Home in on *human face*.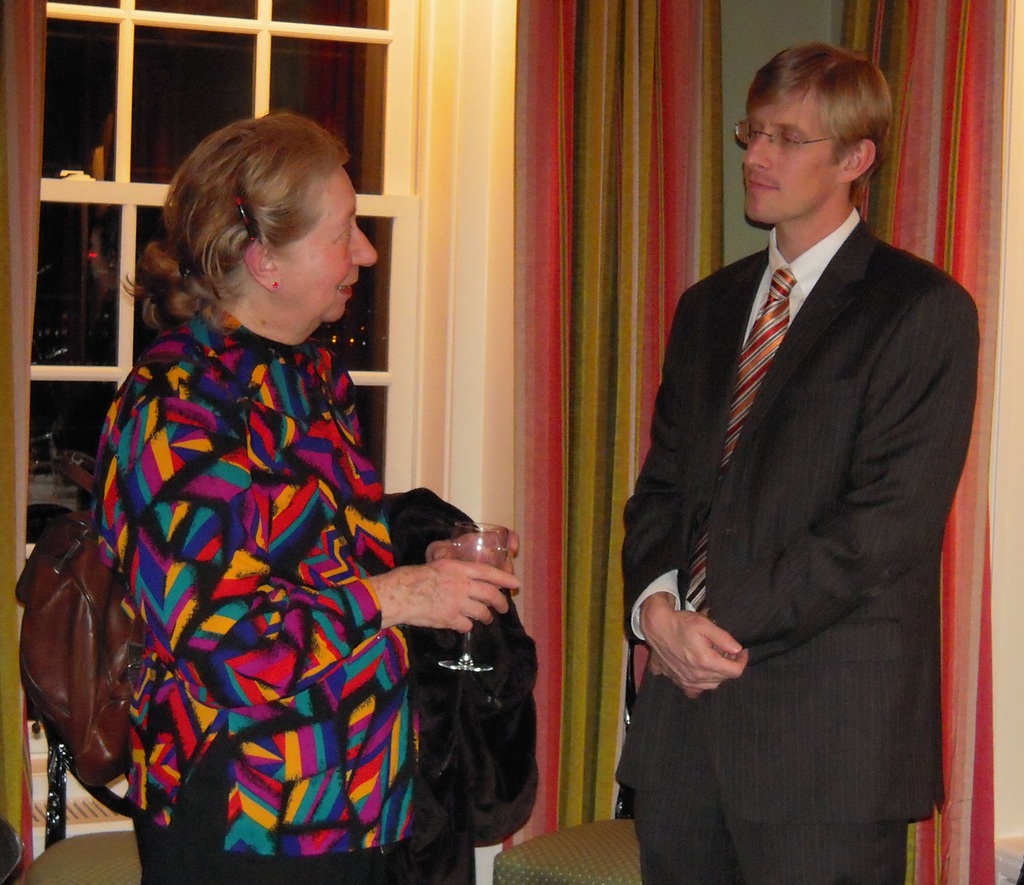
Homed in at BBox(745, 81, 837, 221).
